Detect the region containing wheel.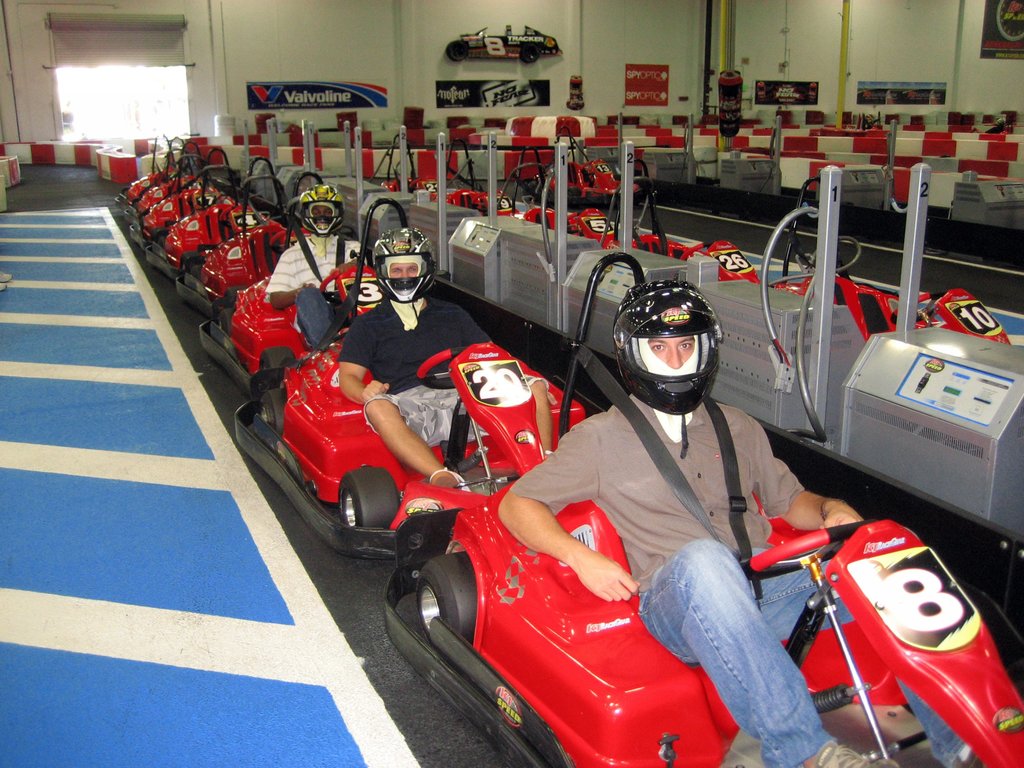
<bbox>335, 469, 399, 527</bbox>.
